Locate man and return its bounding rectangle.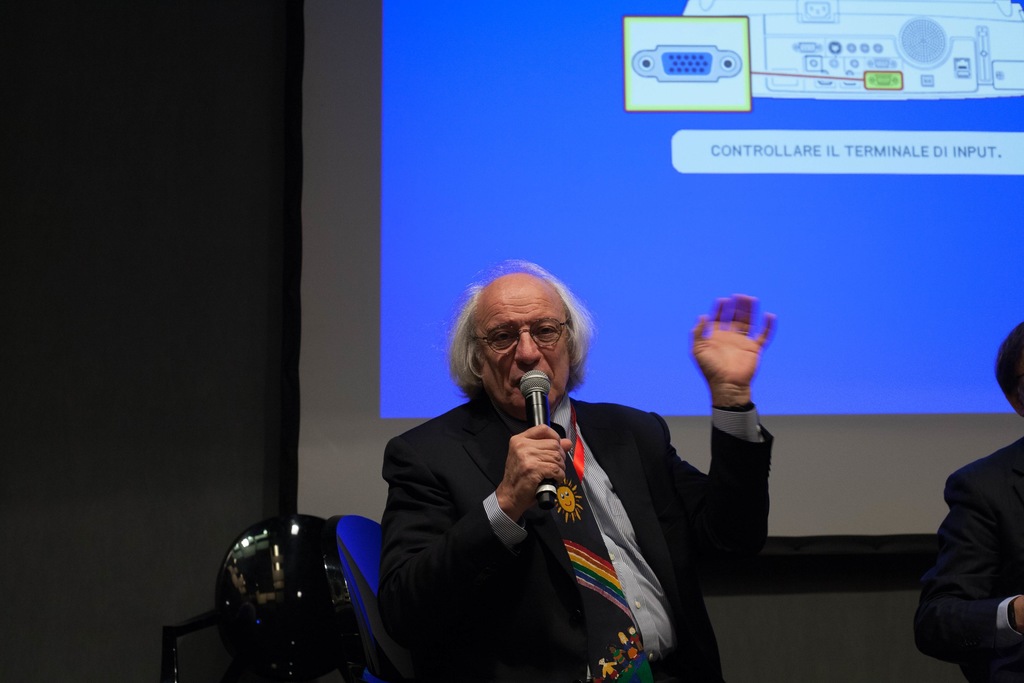
(438, 268, 722, 664).
